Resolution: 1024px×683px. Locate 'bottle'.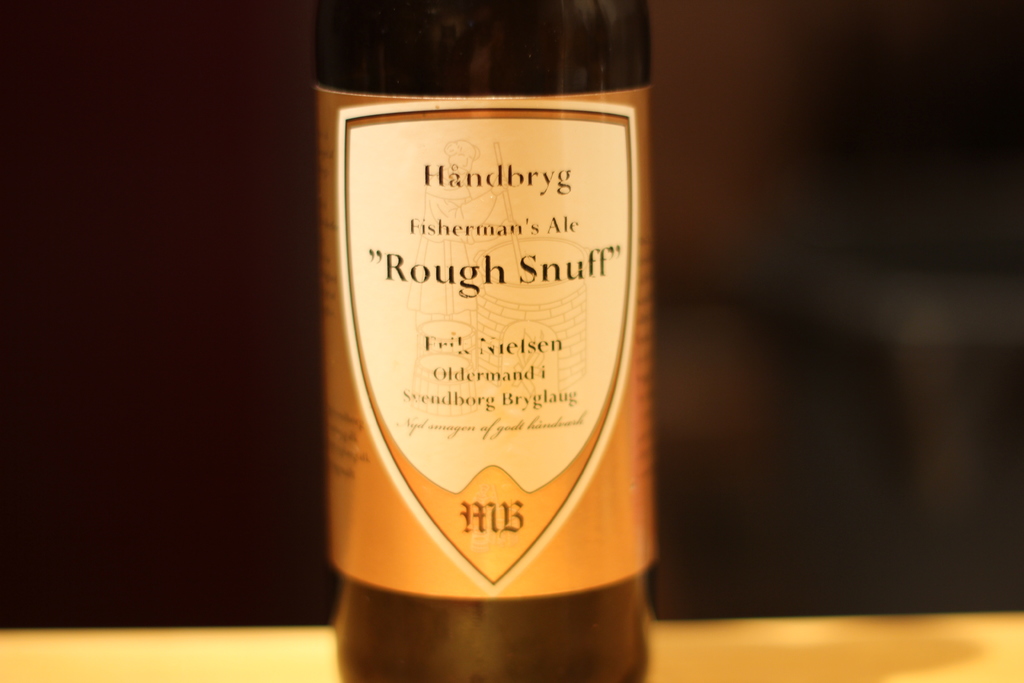
l=297, t=0, r=652, b=645.
